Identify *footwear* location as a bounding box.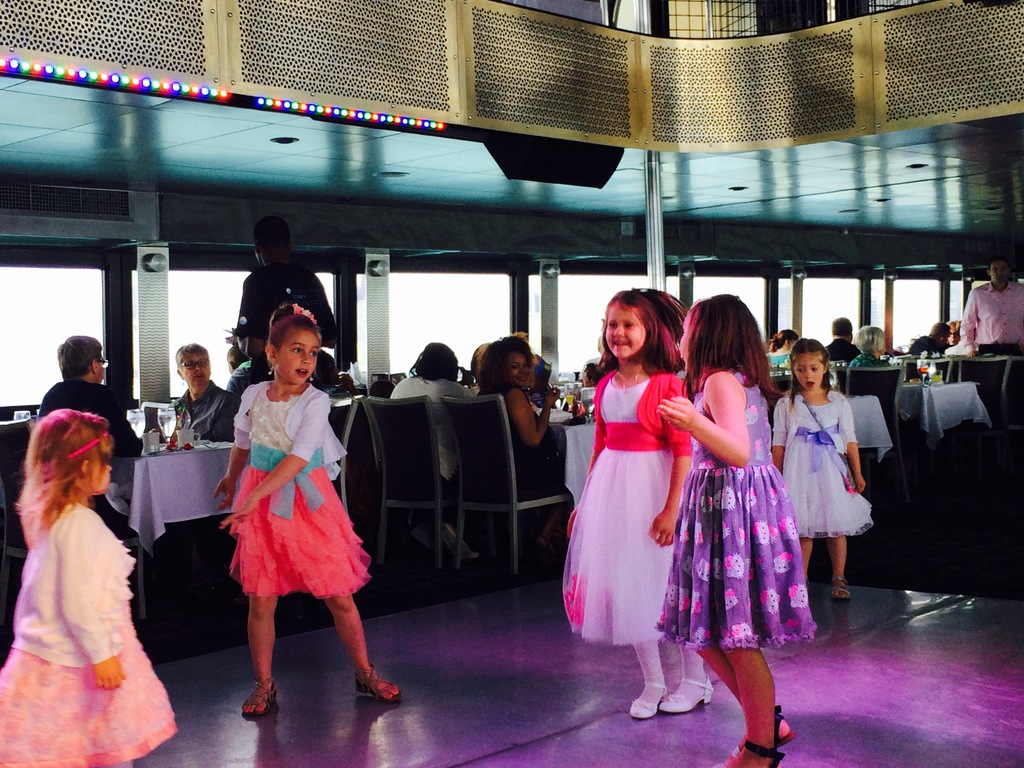
box(353, 663, 404, 709).
